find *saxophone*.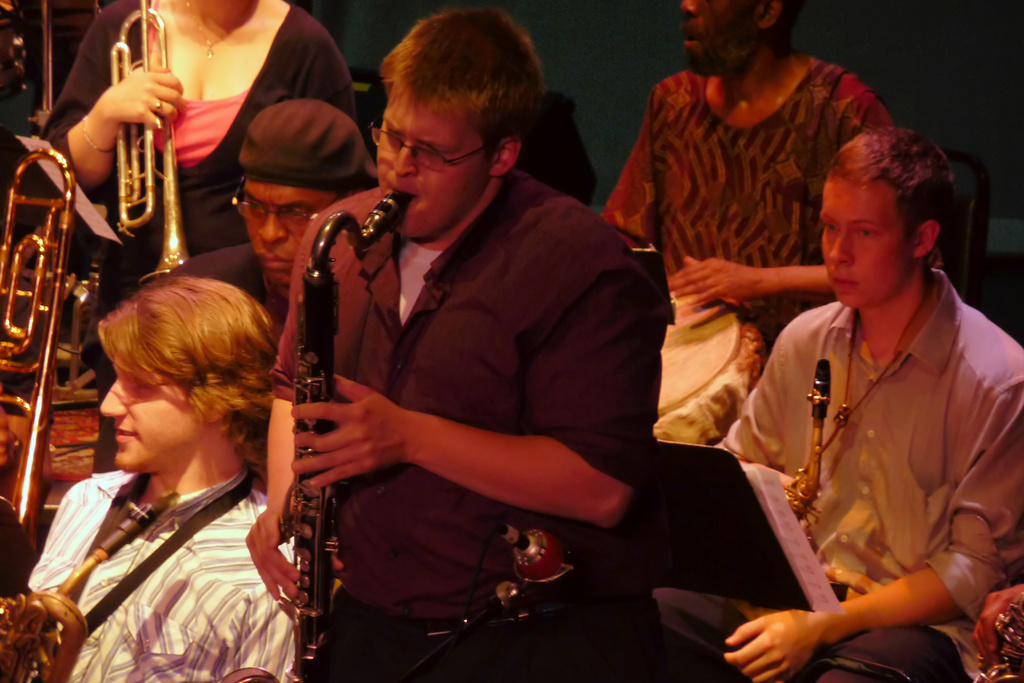
[0, 497, 173, 682].
